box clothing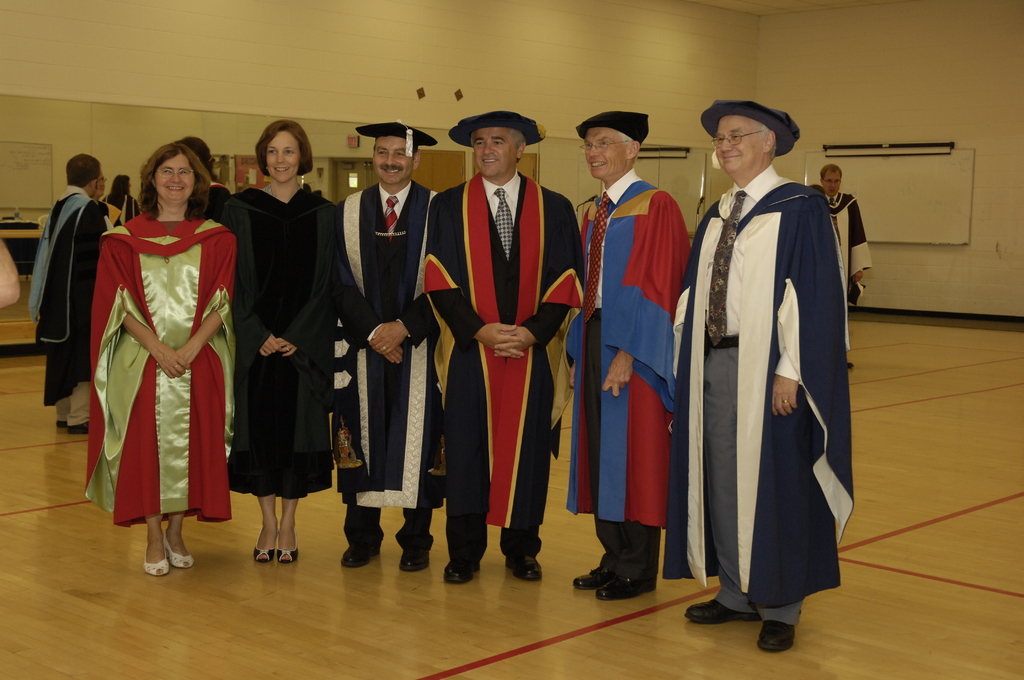
locate(101, 193, 145, 230)
